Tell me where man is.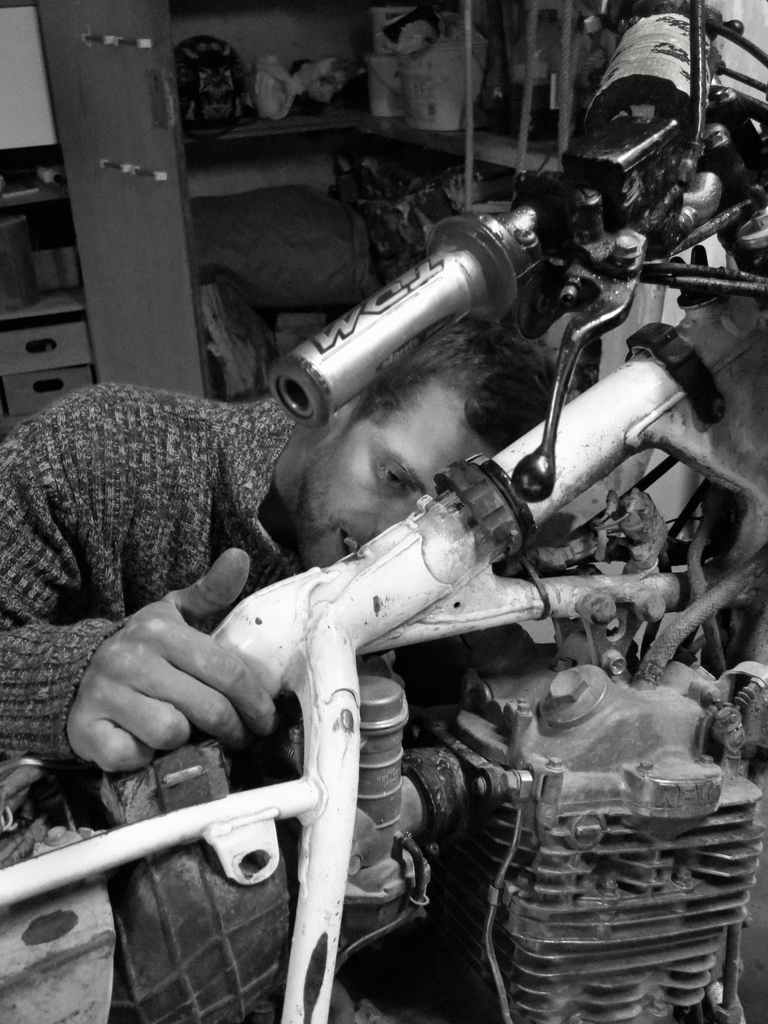
man is at [0,304,572,786].
